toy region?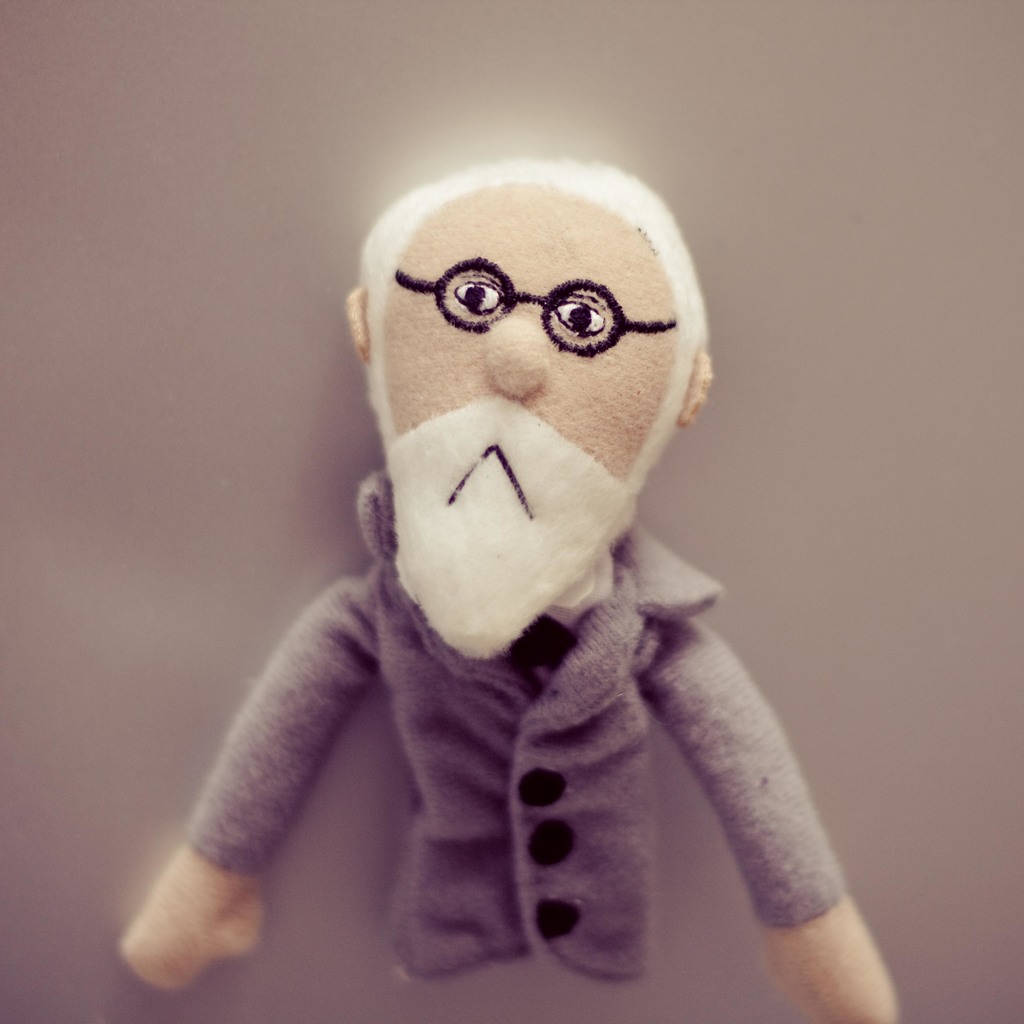
[left=111, top=169, right=902, bottom=1023]
